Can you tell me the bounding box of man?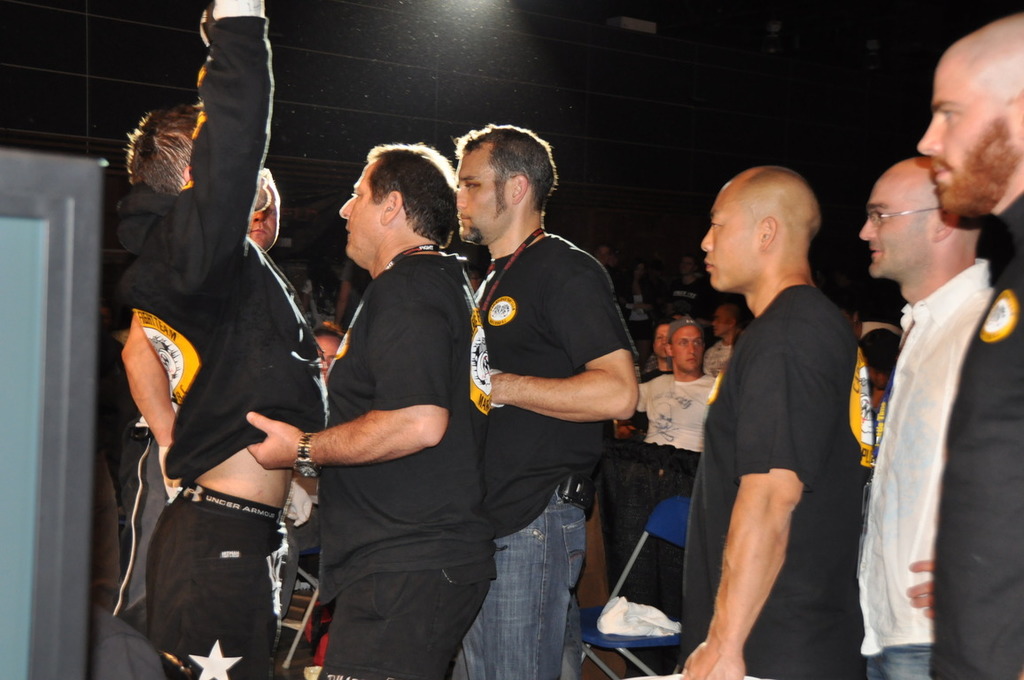
673:255:725:321.
